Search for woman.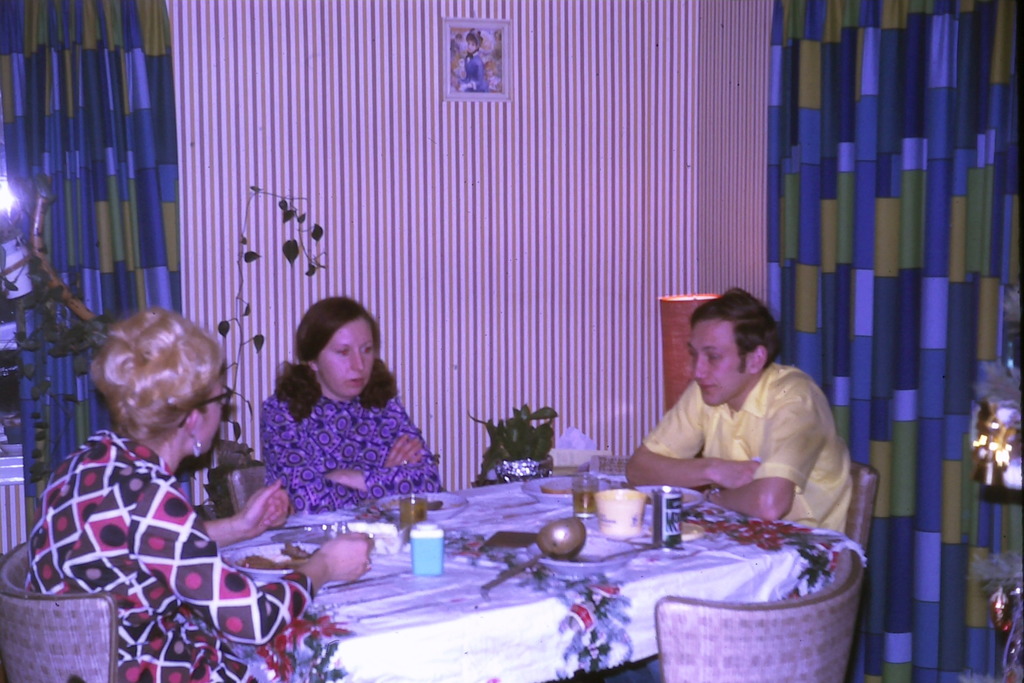
Found at Rect(236, 303, 435, 531).
